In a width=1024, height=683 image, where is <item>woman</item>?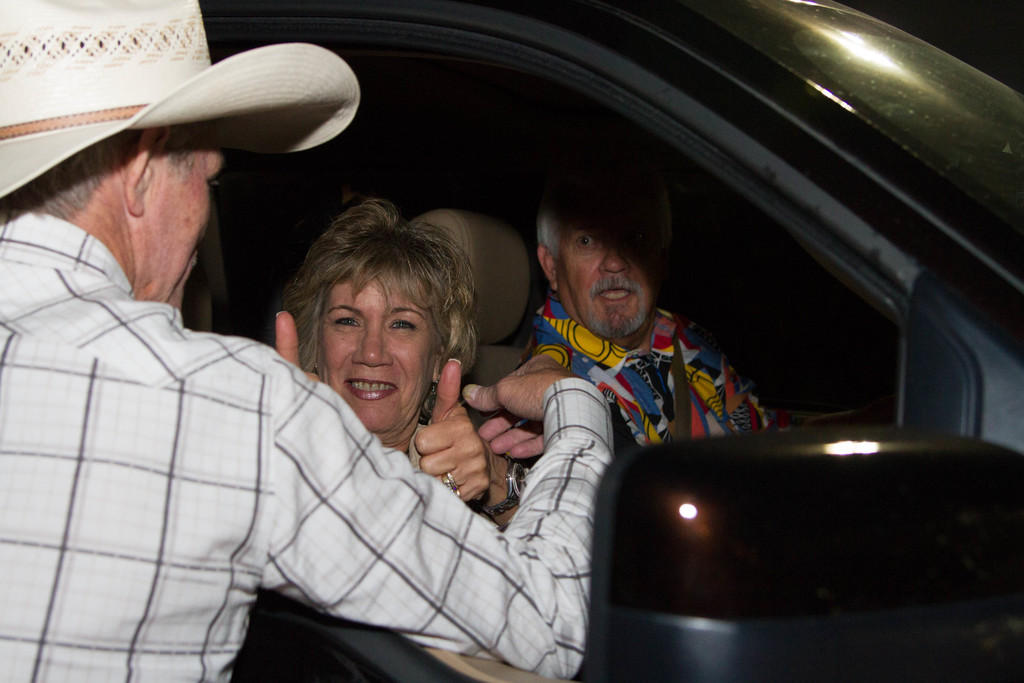
region(268, 190, 567, 585).
